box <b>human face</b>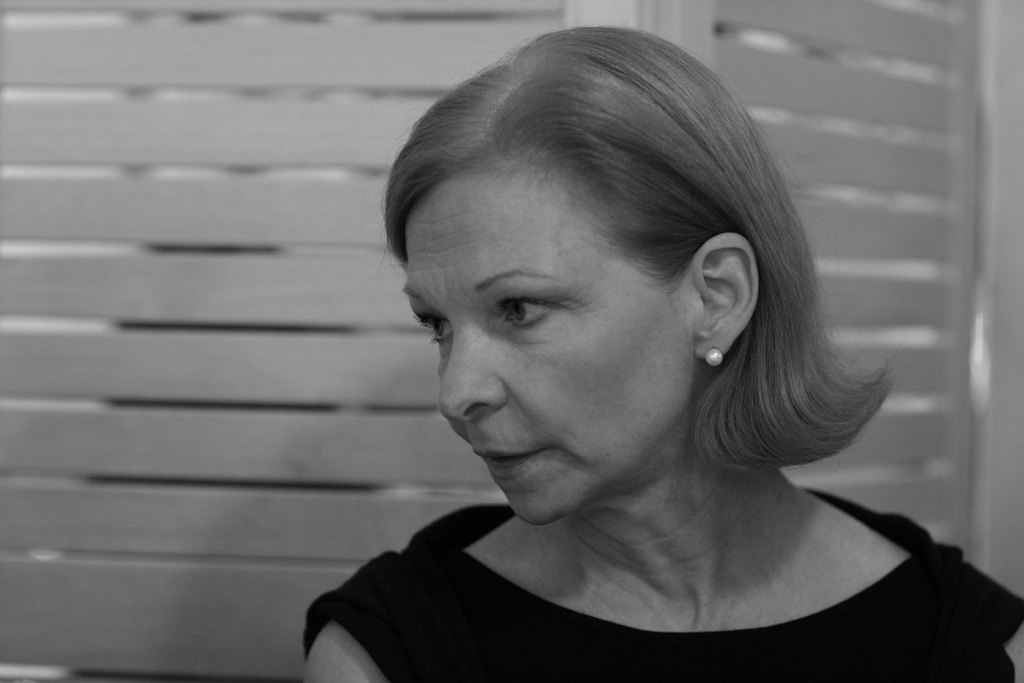
<region>405, 168, 698, 527</region>
